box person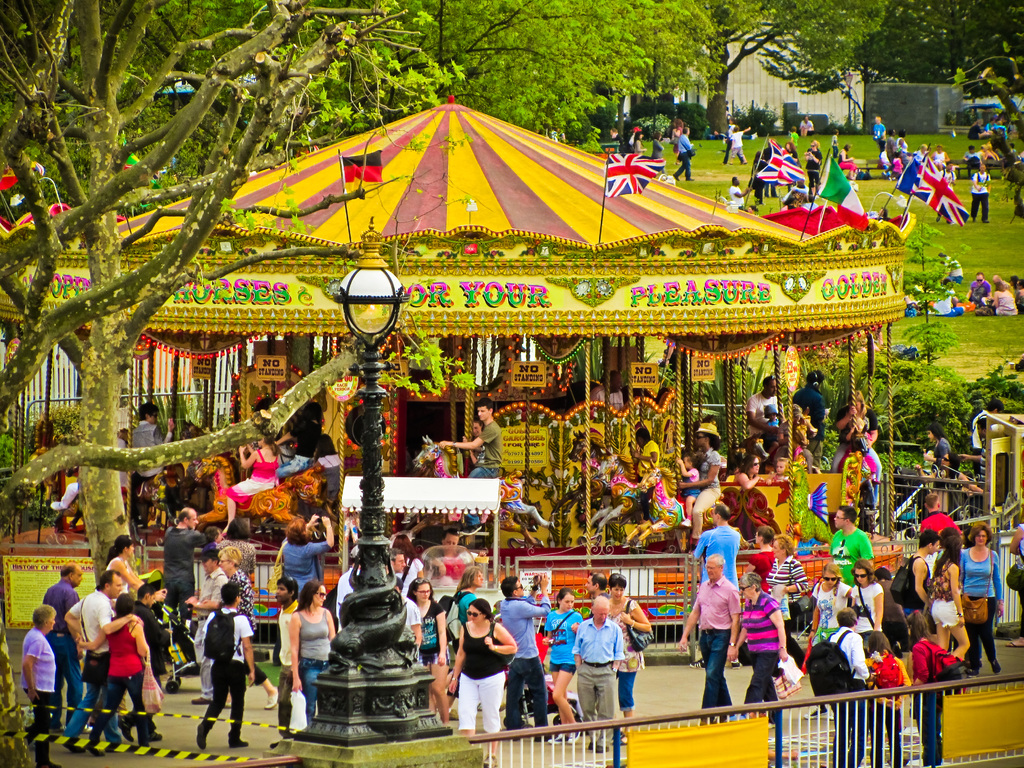
[767, 532, 811, 634]
